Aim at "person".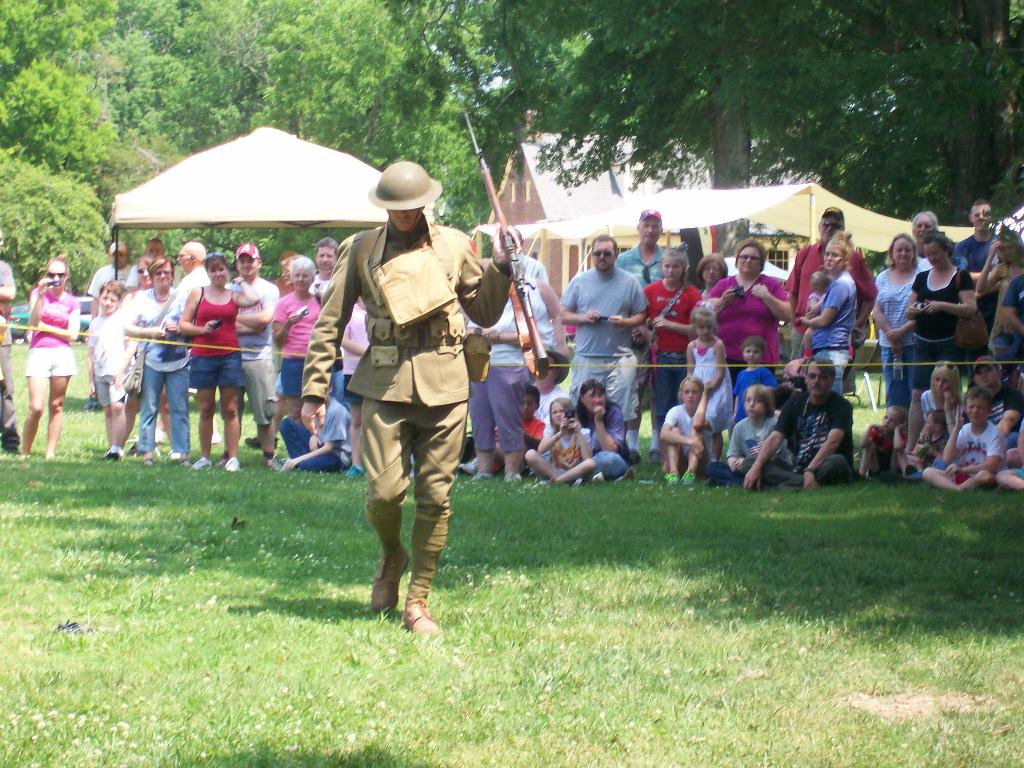
Aimed at crop(700, 383, 783, 492).
